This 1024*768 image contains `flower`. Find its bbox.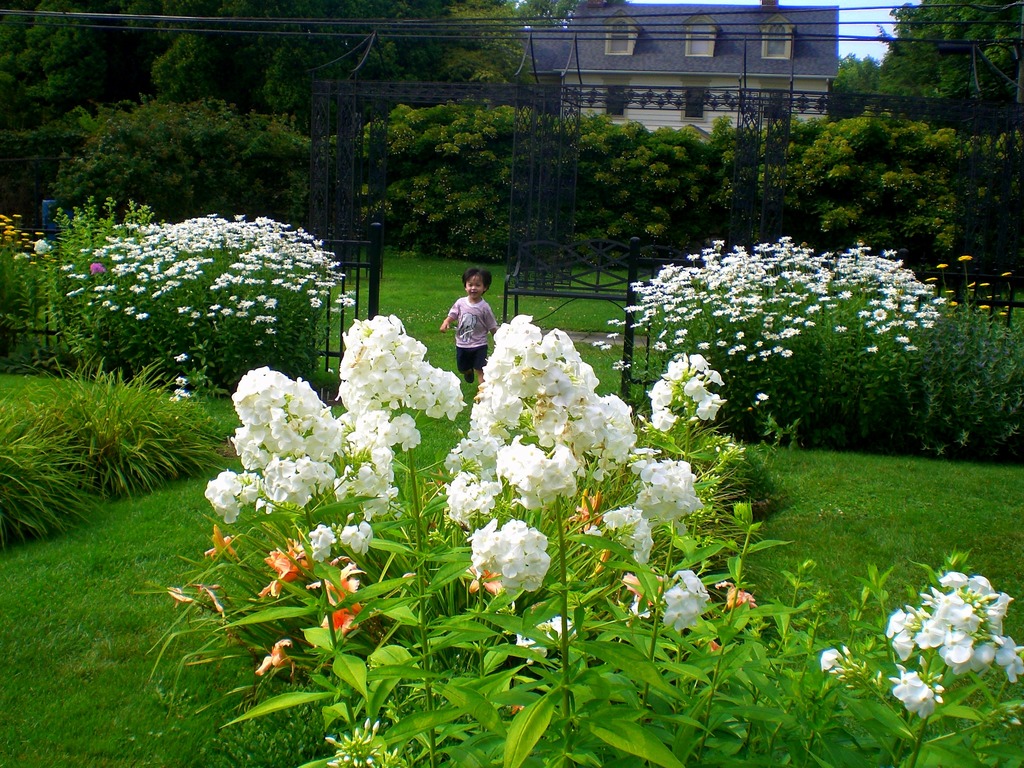
161 585 195 609.
